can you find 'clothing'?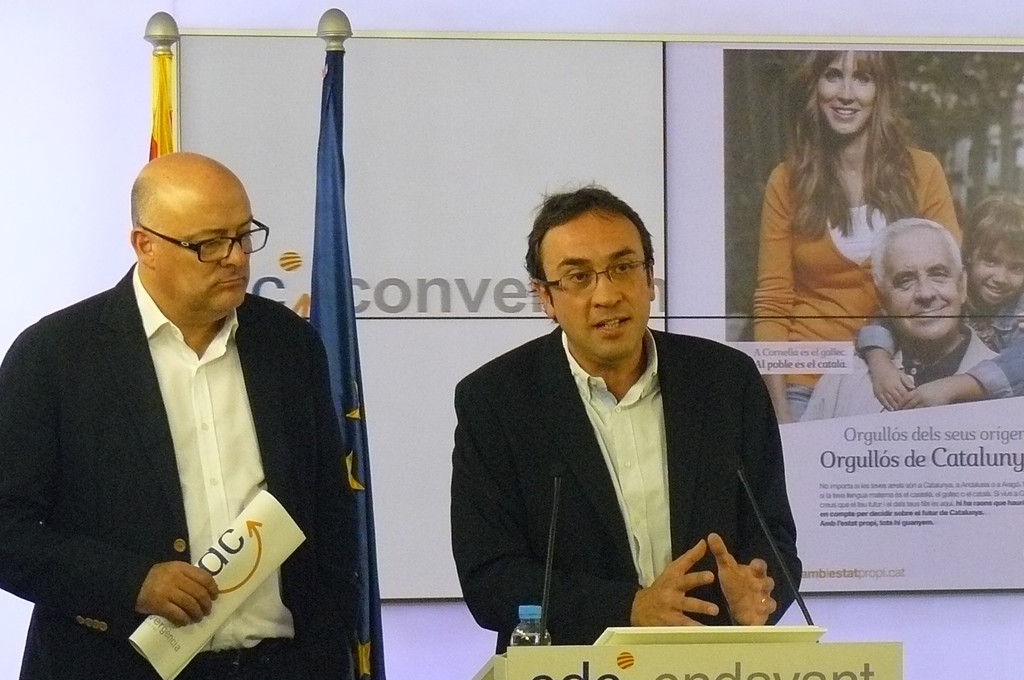
Yes, bounding box: [x1=447, y1=318, x2=820, y2=660].
